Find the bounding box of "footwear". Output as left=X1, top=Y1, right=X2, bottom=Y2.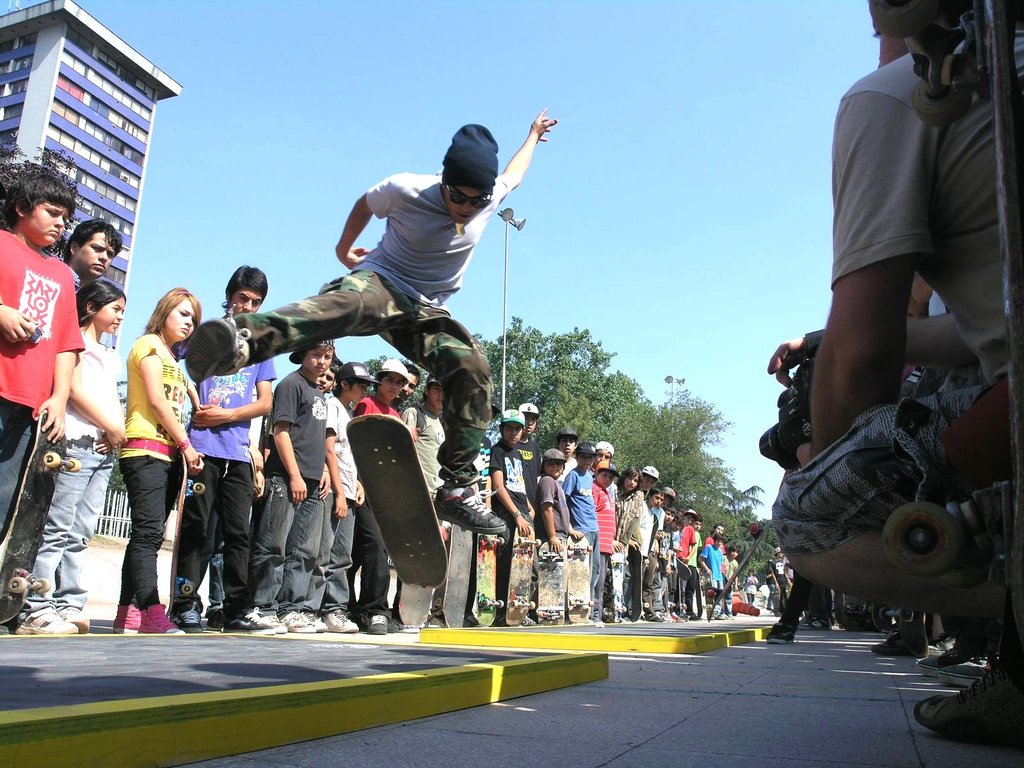
left=927, top=633, right=954, bottom=653.
